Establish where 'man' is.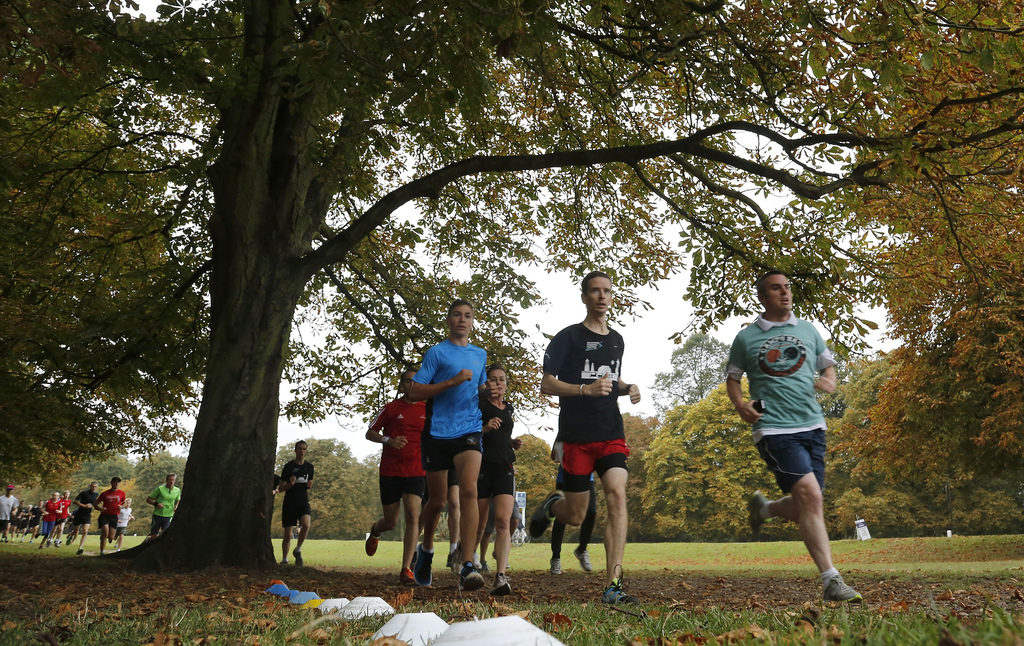
Established at region(547, 425, 598, 576).
